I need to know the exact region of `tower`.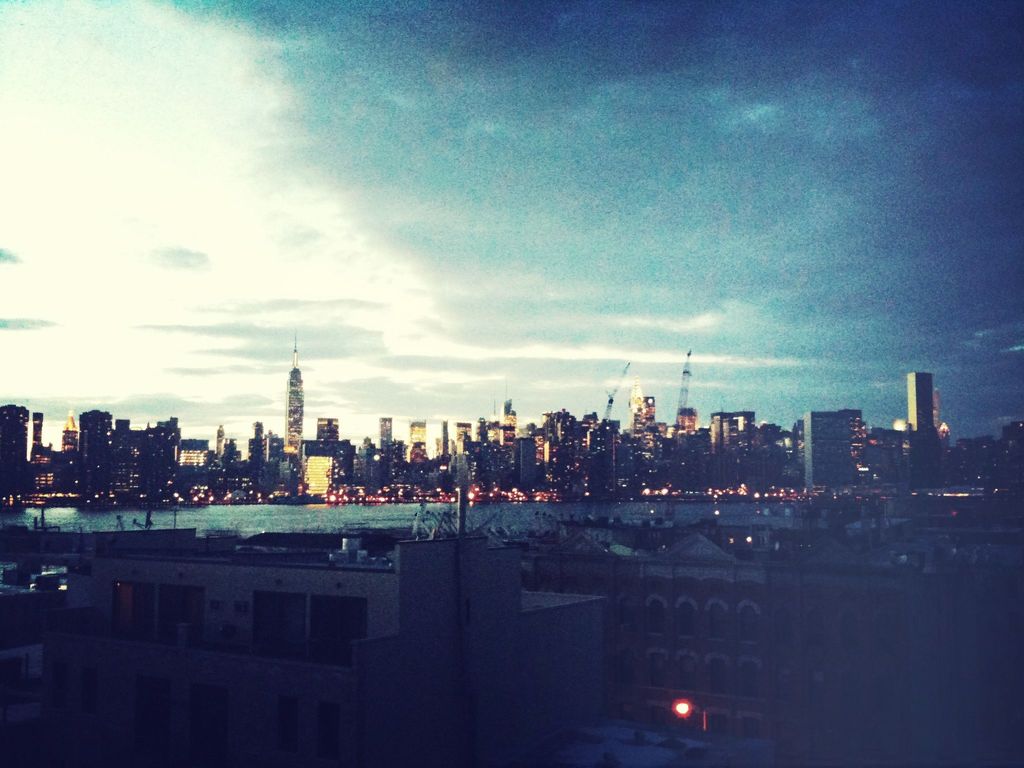
Region: <bbox>318, 415, 337, 442</bbox>.
